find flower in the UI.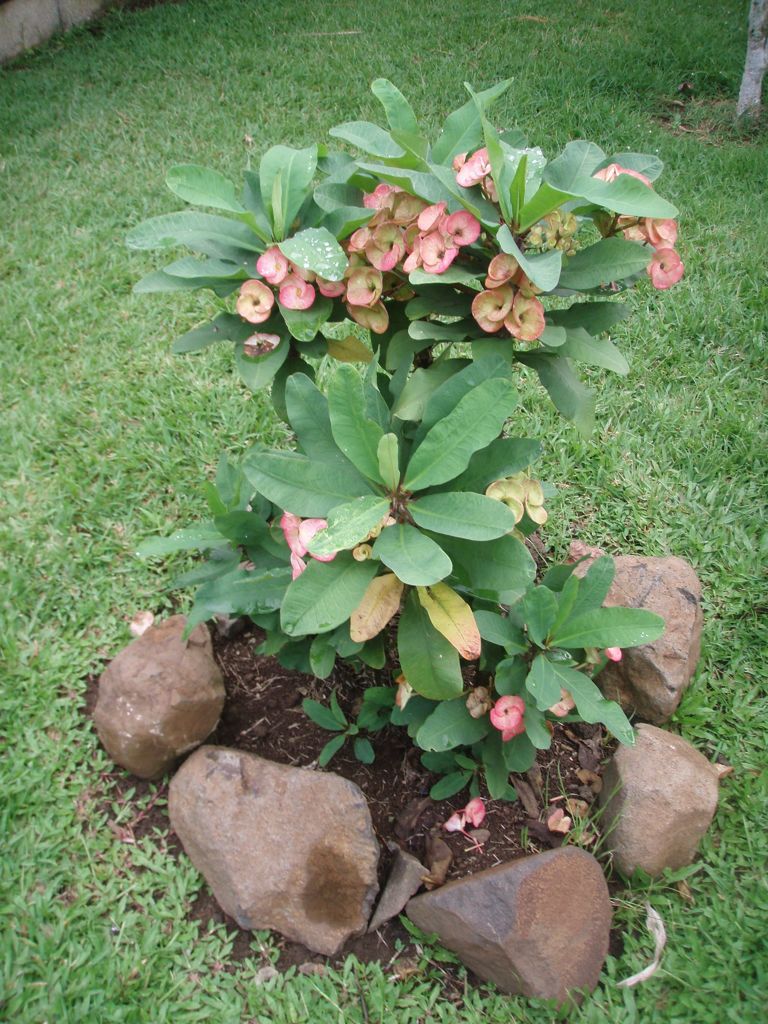
UI element at 596,650,620,660.
